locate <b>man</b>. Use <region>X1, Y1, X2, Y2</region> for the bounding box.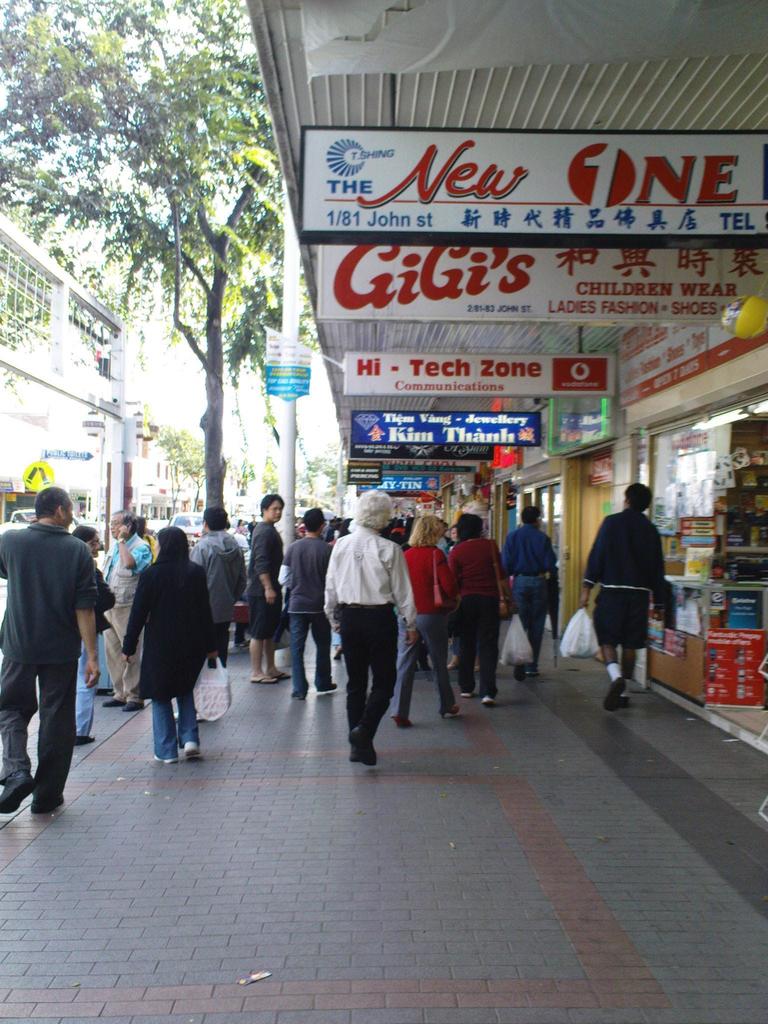
<region>0, 490, 95, 817</region>.
